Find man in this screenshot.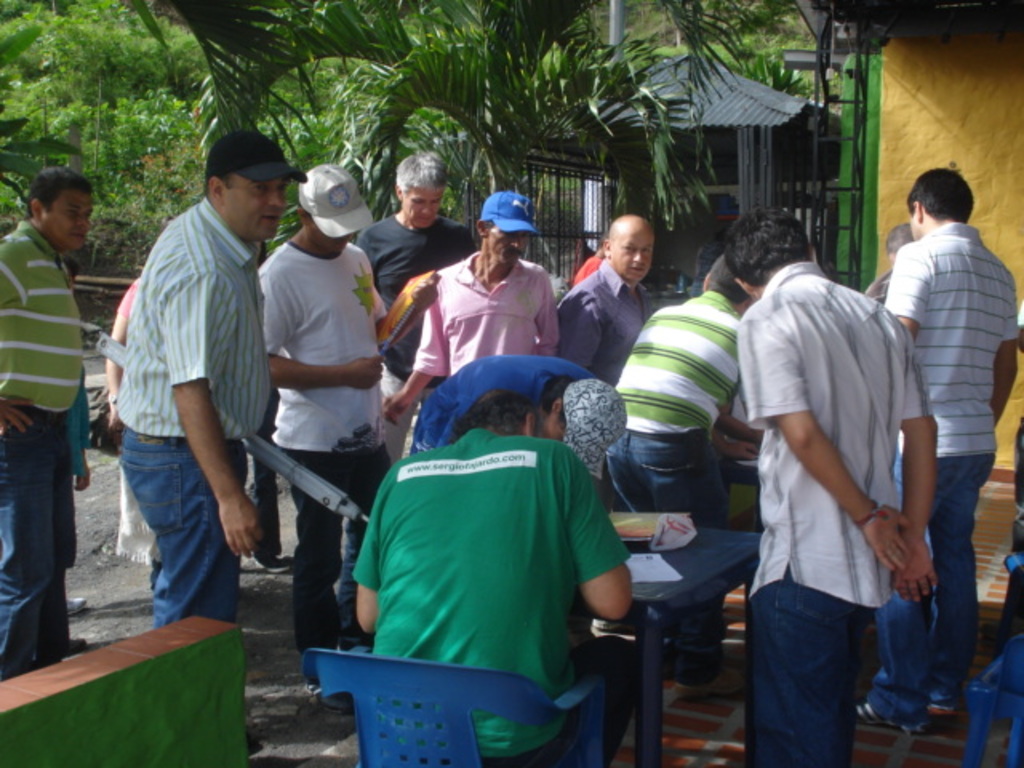
The bounding box for man is 557, 211, 661, 416.
